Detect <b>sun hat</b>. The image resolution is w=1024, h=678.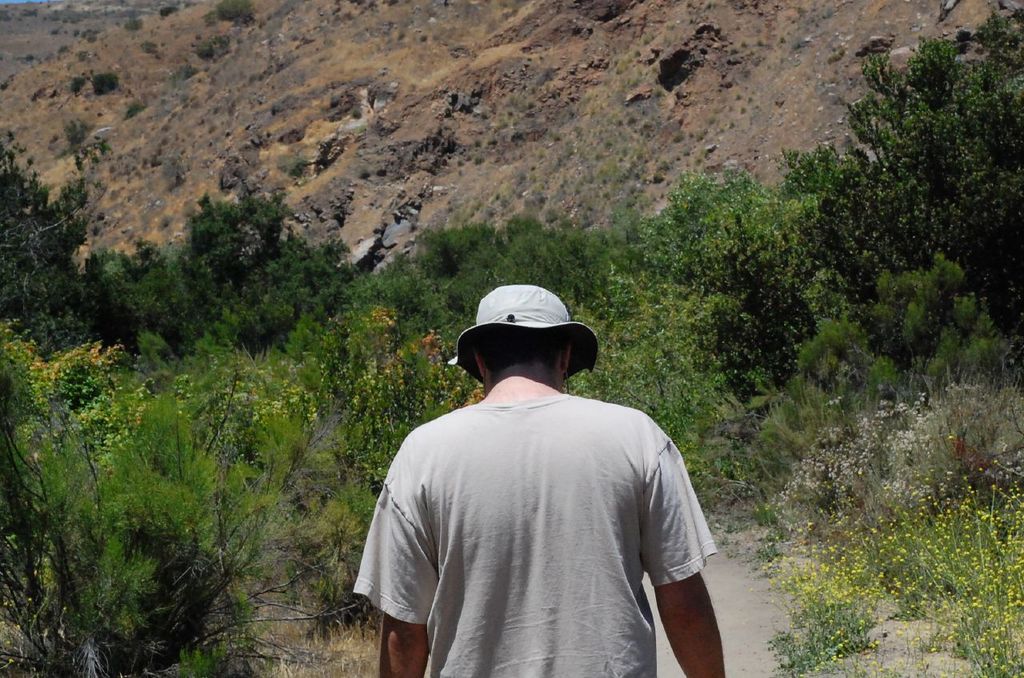
bbox(452, 283, 602, 381).
